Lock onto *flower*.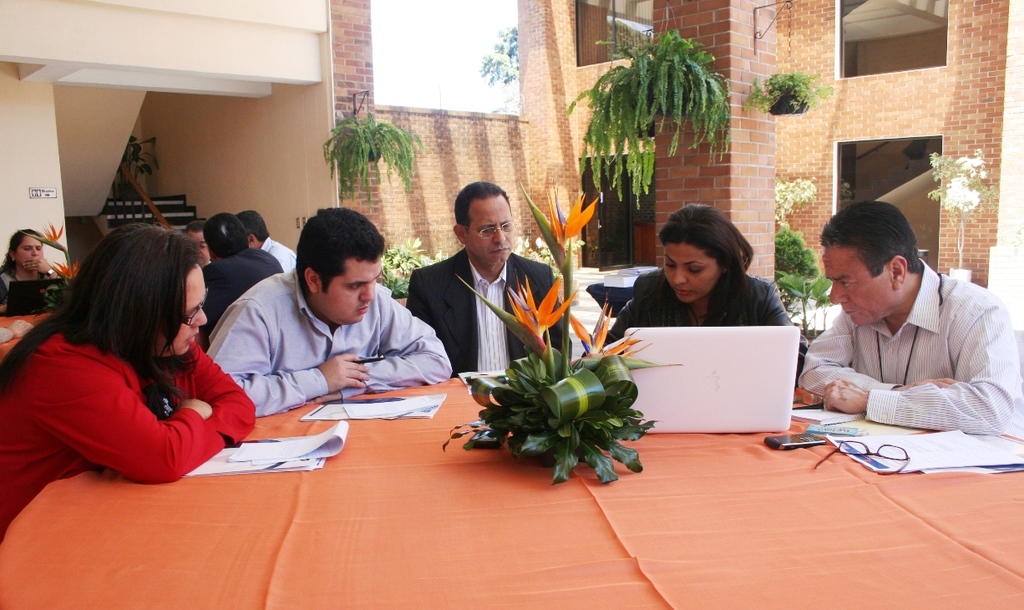
Locked: bbox=(40, 218, 63, 237).
